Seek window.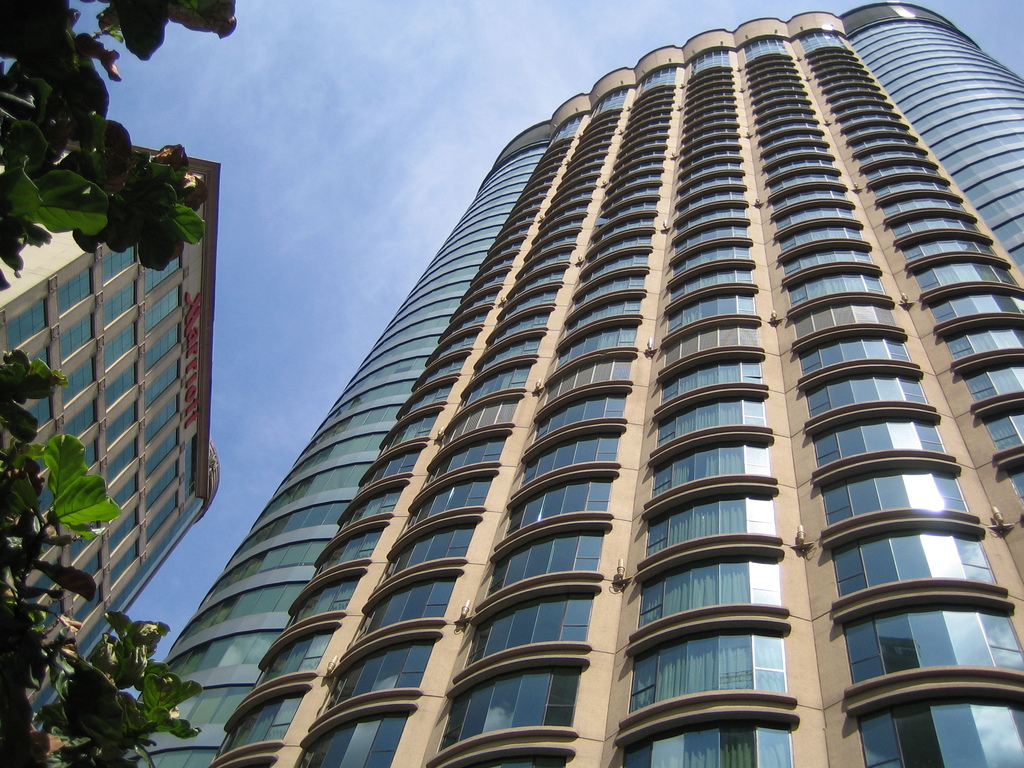
bbox=[391, 467, 499, 537].
